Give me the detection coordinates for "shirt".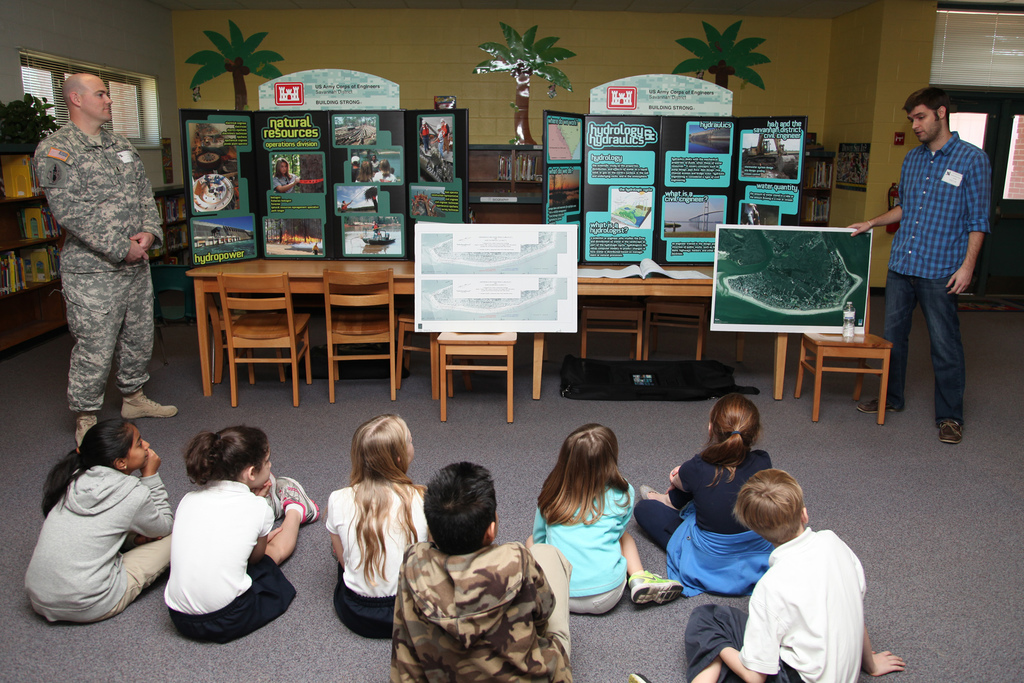
33/120/166/278.
